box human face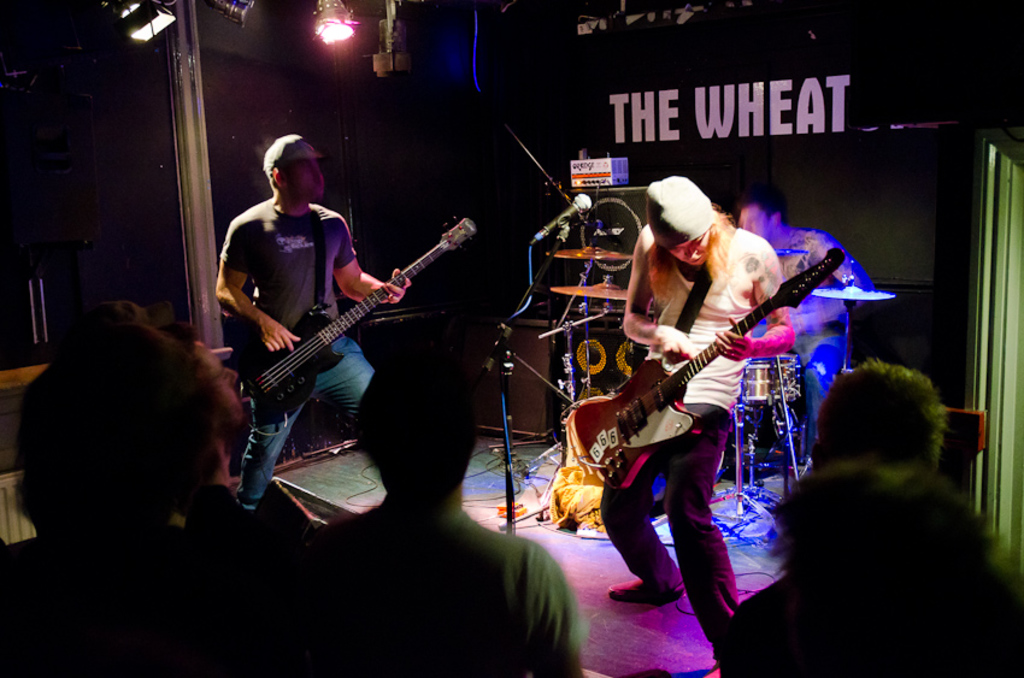
667:232:706:266
